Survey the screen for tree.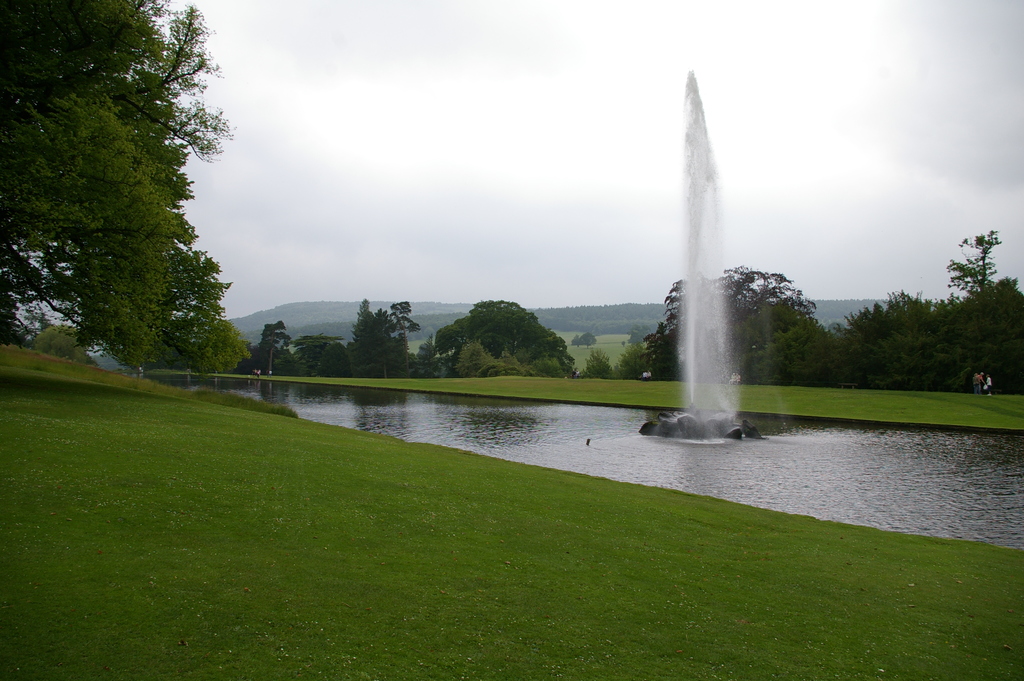
Survey found: 580, 347, 614, 384.
